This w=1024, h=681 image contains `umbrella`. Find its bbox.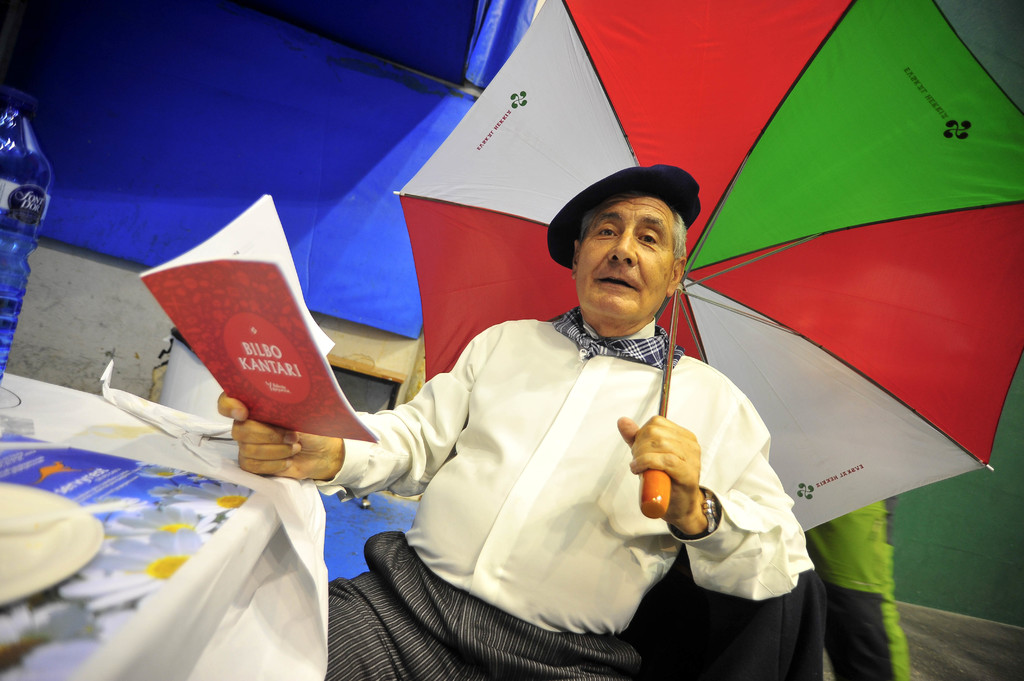
<box>392,0,1023,518</box>.
